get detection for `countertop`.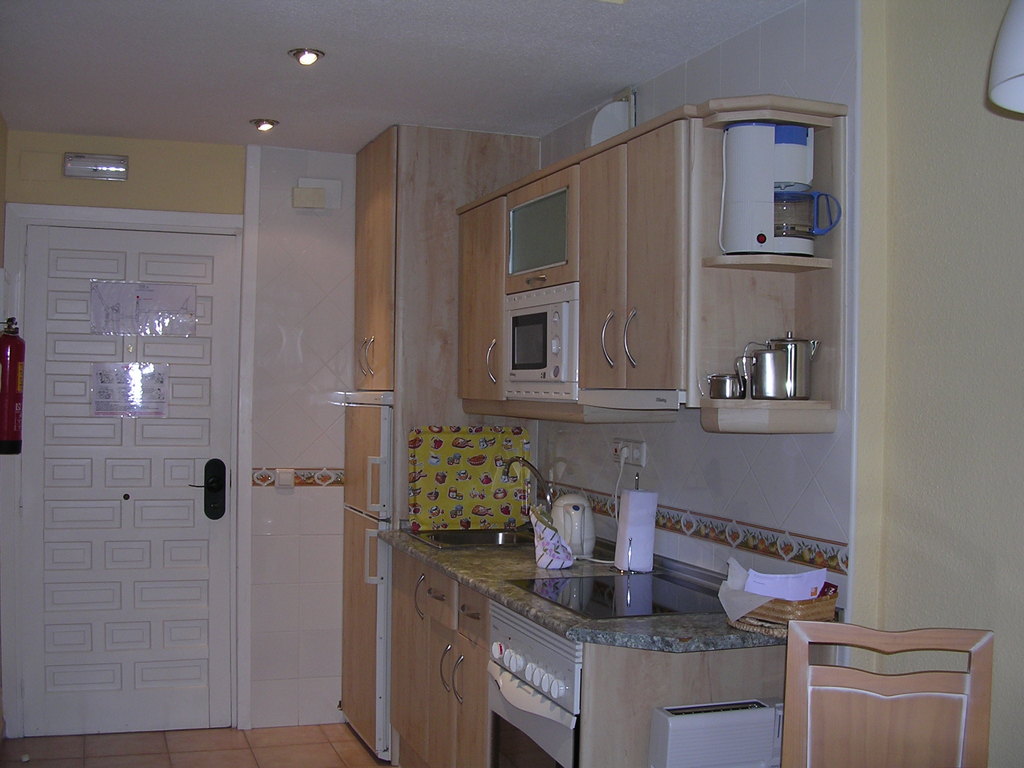
Detection: 376, 499, 837, 763.
